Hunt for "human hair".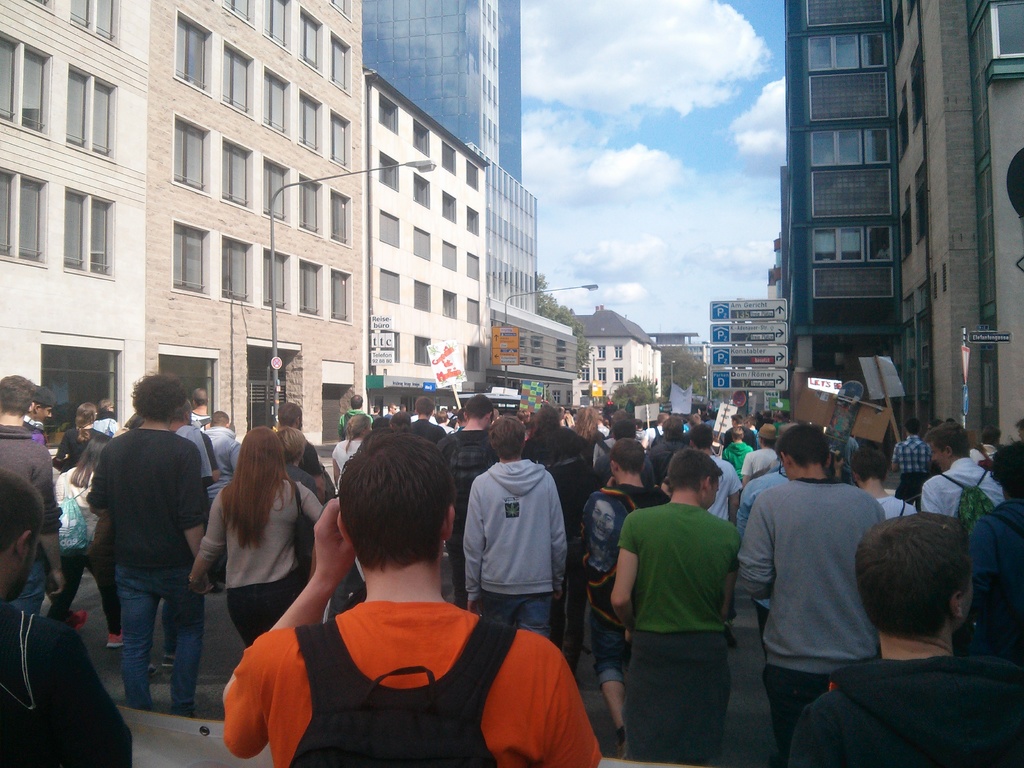
Hunted down at select_region(128, 366, 186, 419).
